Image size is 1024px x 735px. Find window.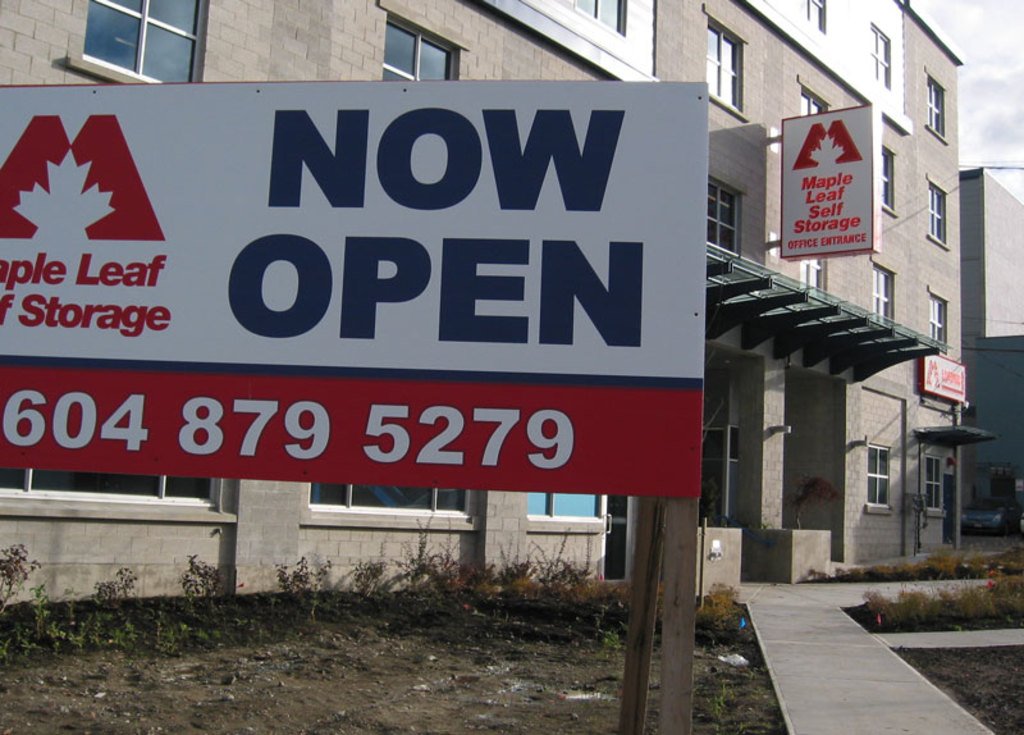
{"left": 923, "top": 178, "right": 950, "bottom": 252}.
